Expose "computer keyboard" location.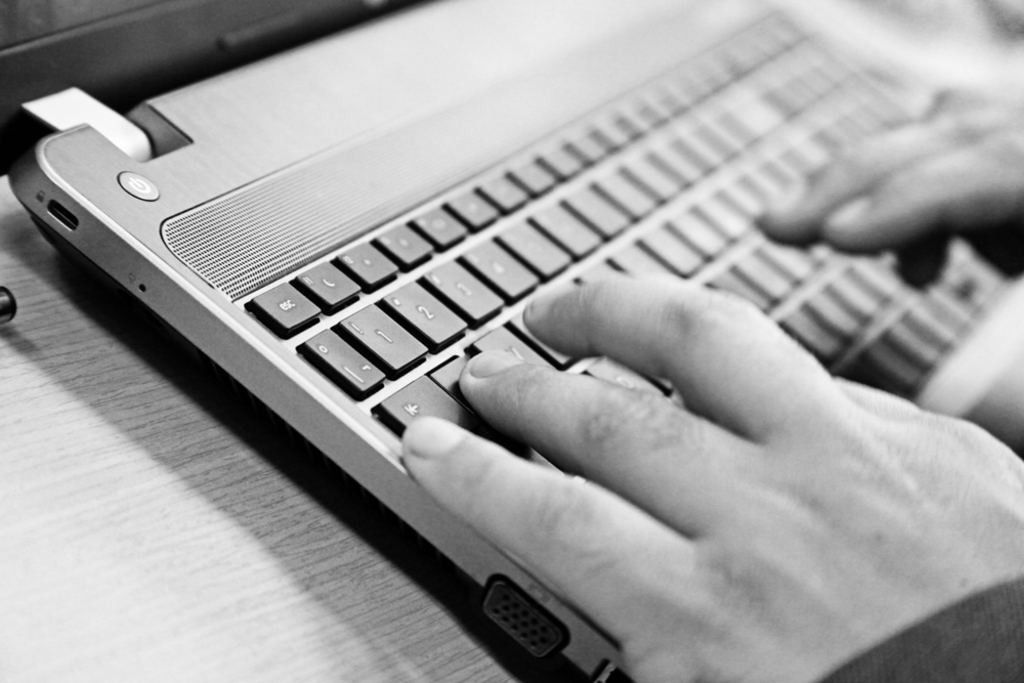
Exposed at bbox=(247, 5, 1014, 484).
